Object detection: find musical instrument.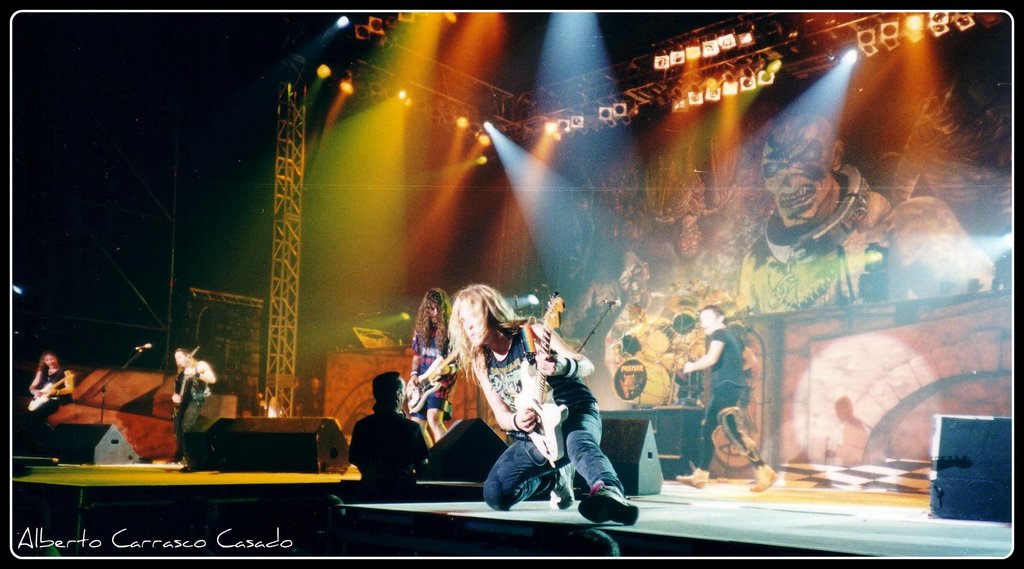
(left=619, top=316, right=649, bottom=363).
